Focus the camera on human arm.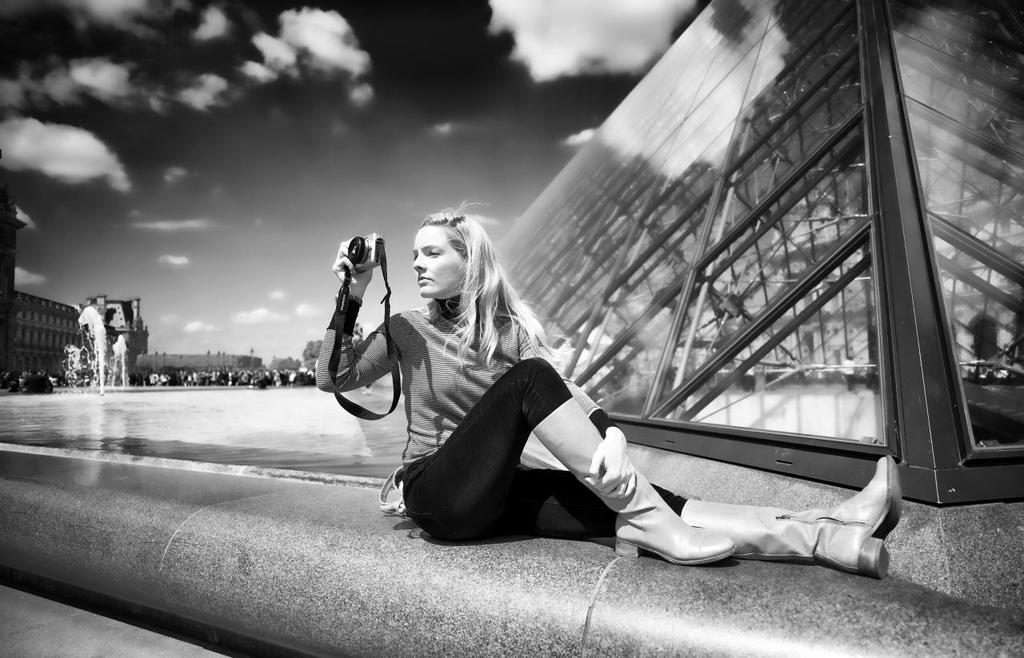
Focus region: detection(514, 323, 638, 500).
